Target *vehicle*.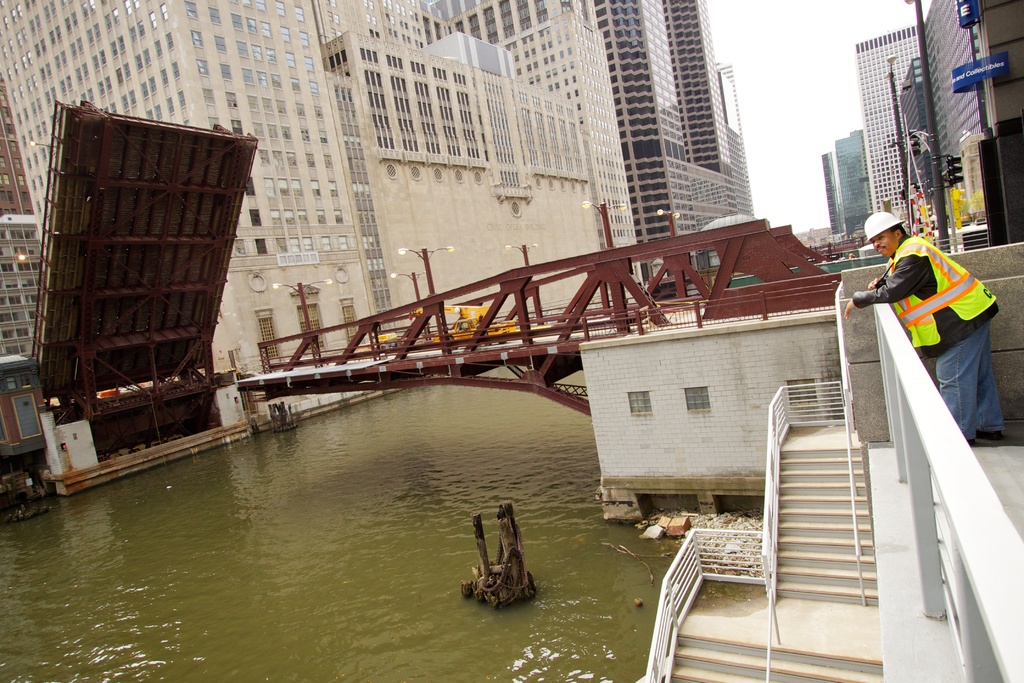
Target region: detection(453, 502, 534, 613).
